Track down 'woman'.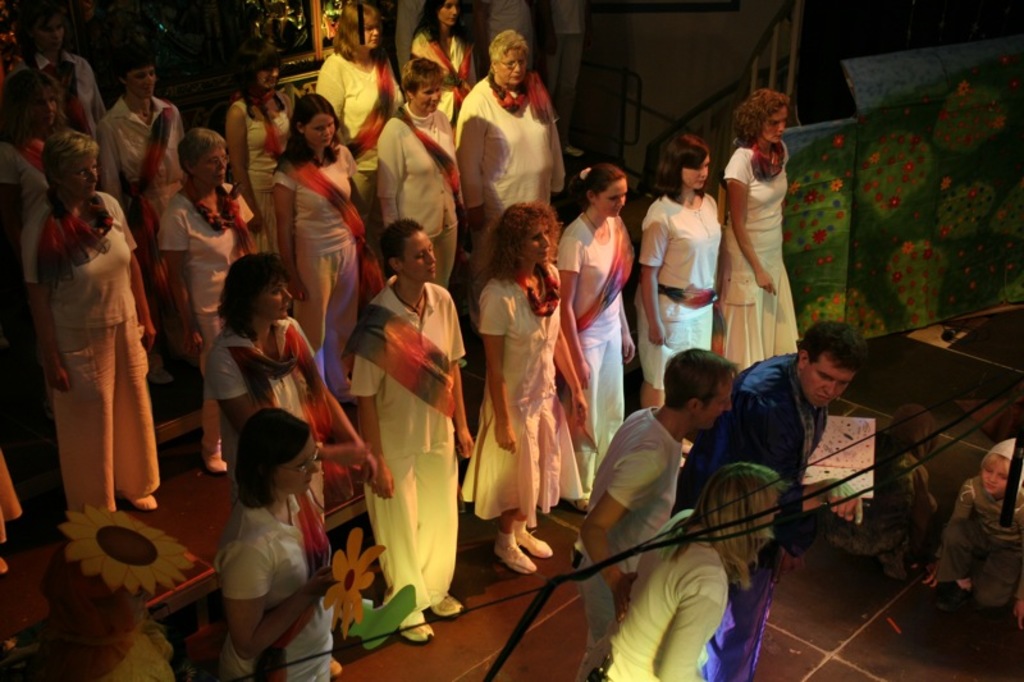
Tracked to BBox(378, 54, 467, 285).
